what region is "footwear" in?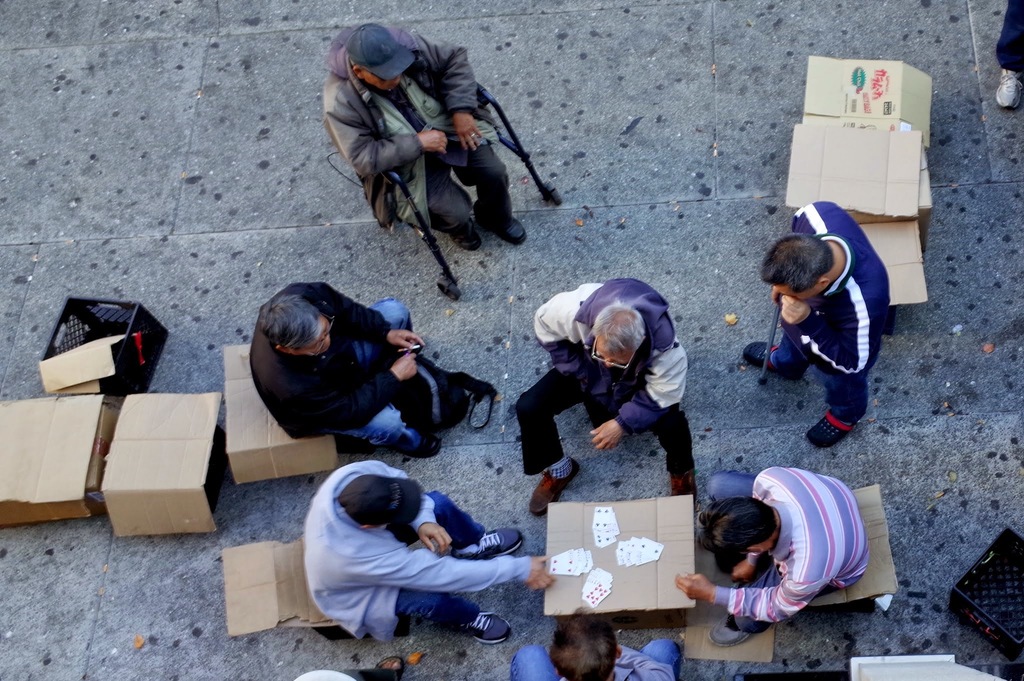
(470, 527, 519, 560).
